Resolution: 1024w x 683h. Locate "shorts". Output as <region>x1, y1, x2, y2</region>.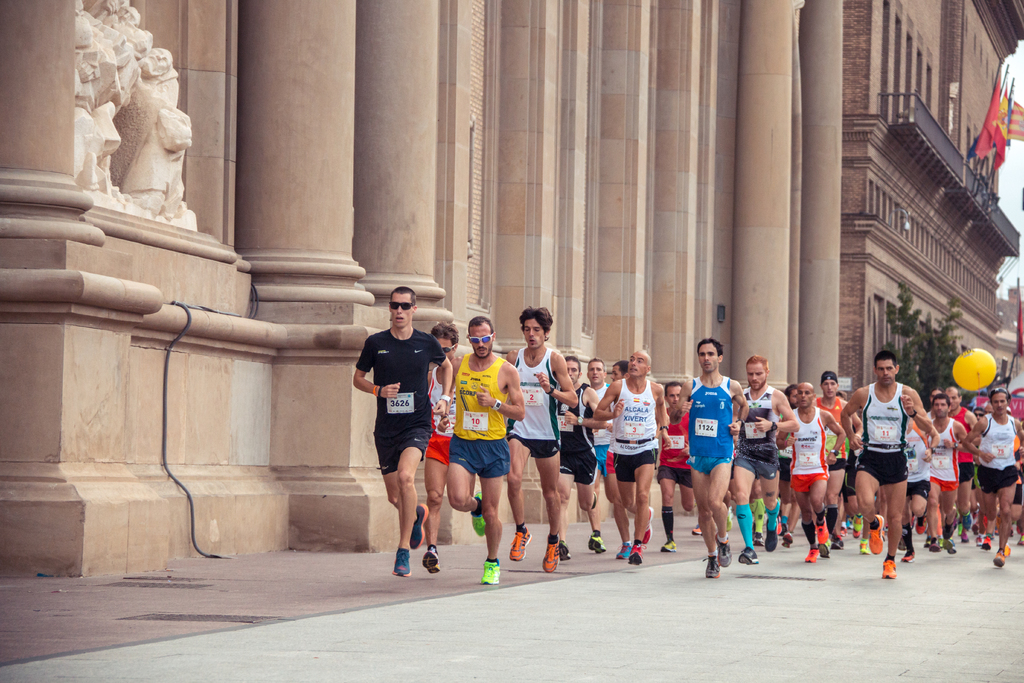
<region>689, 457, 729, 479</region>.
